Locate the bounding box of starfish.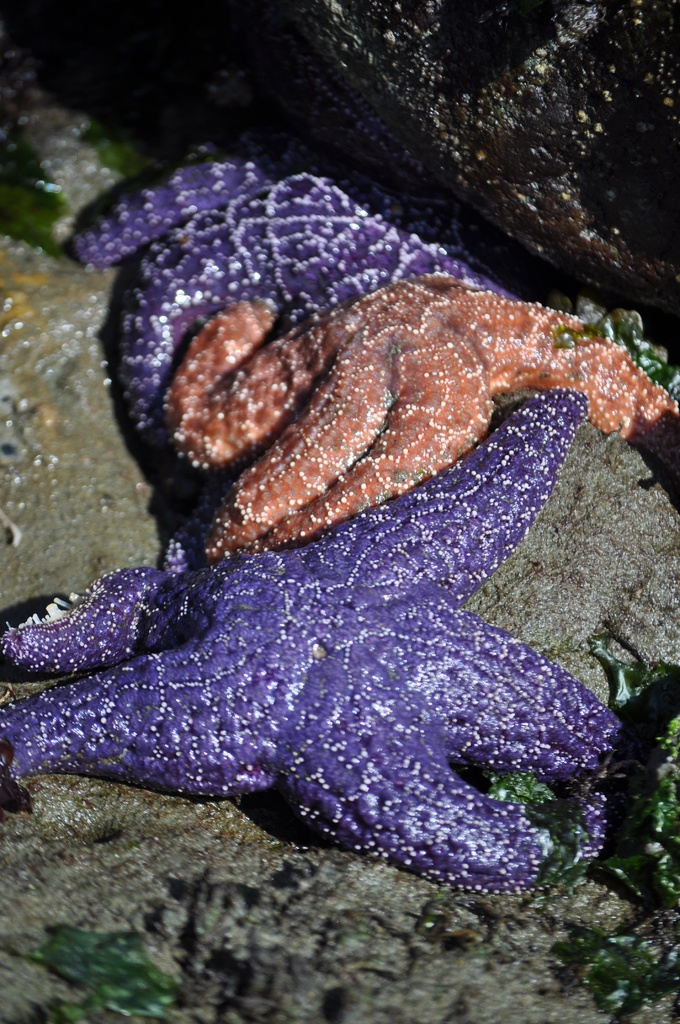
Bounding box: 61:148:514:431.
